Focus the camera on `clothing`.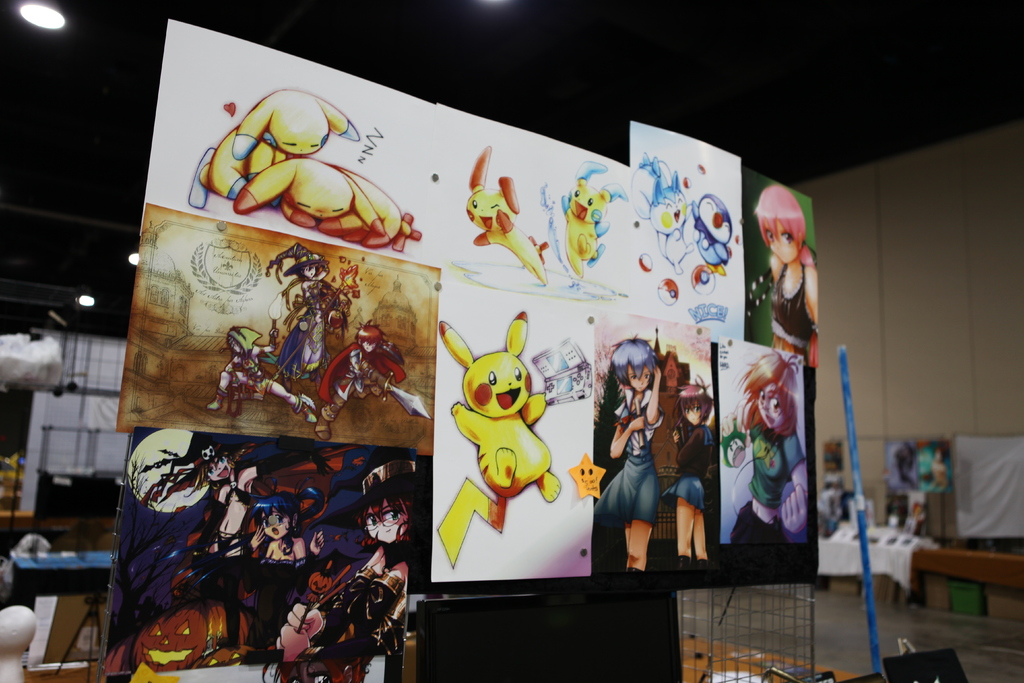
Focus region: bbox(733, 423, 807, 548).
